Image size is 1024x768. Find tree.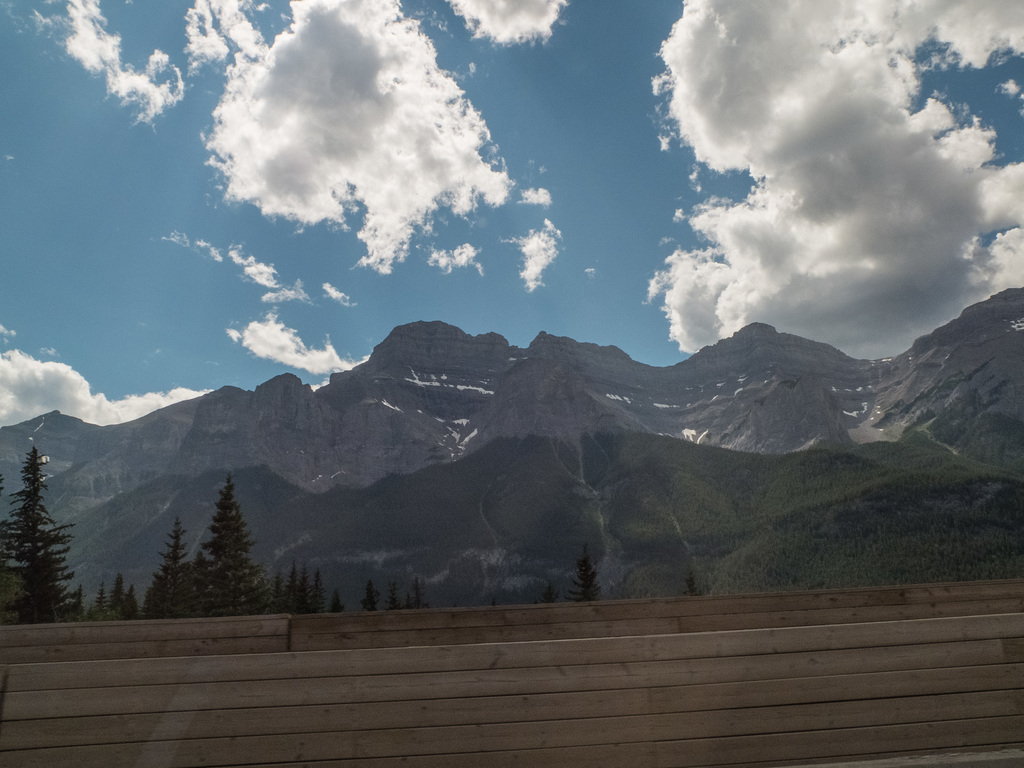
<region>0, 447, 74, 618</region>.
